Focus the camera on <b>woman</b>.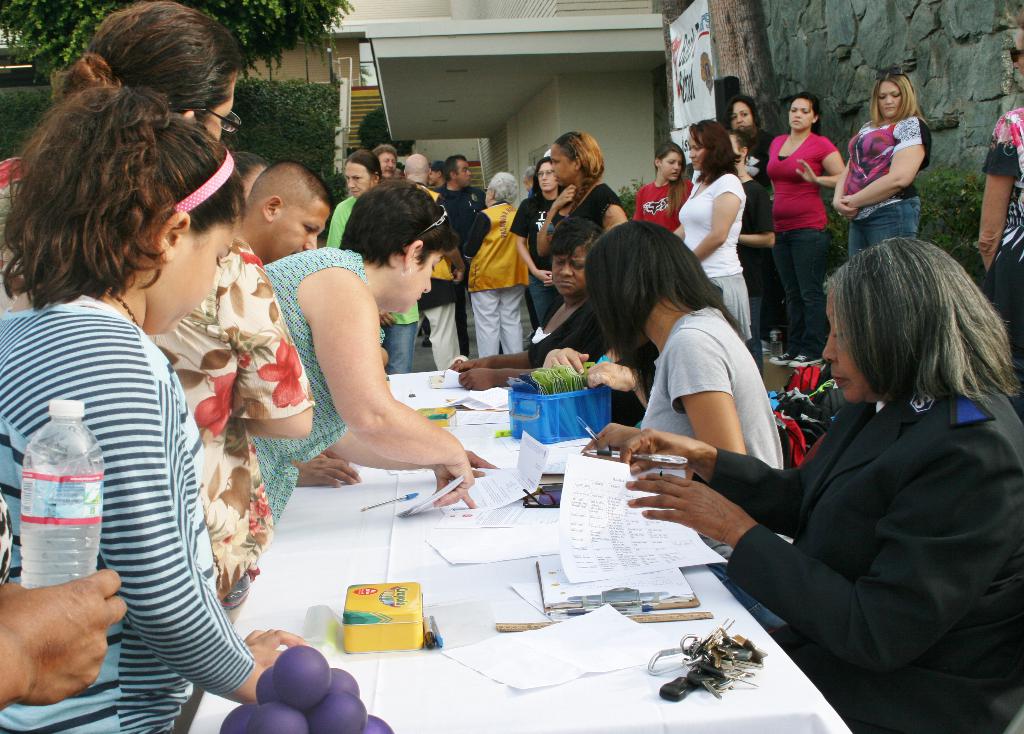
Focus region: pyautogui.locateOnScreen(506, 154, 566, 321).
